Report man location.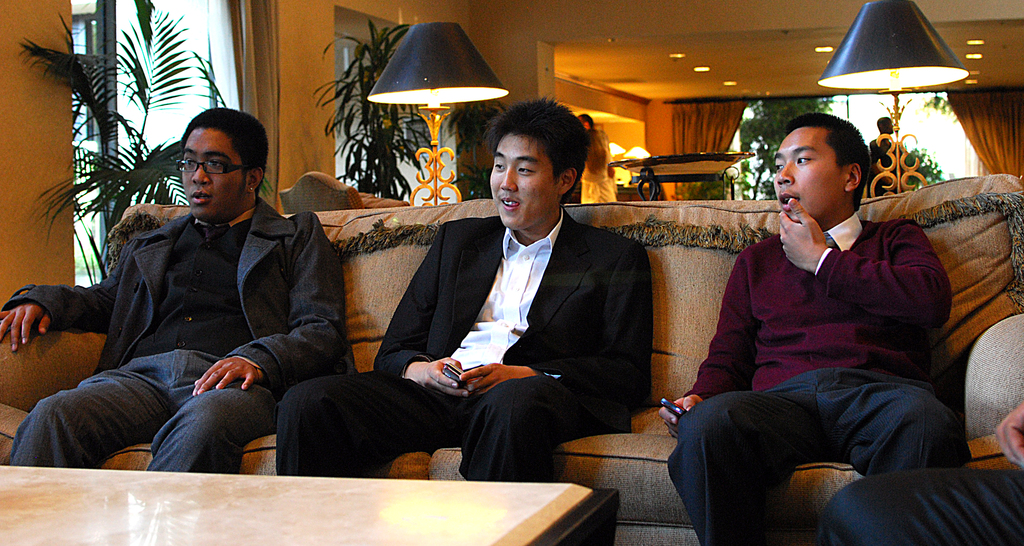
Report: bbox=[35, 106, 346, 466].
